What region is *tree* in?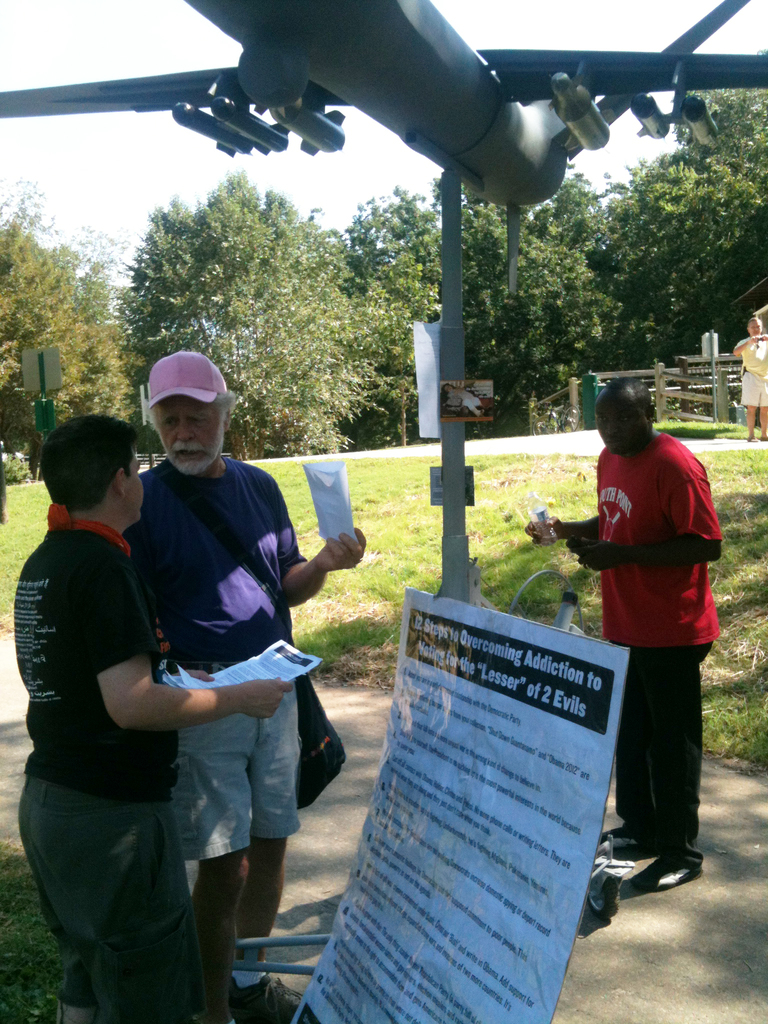
bbox=[371, 176, 614, 429].
